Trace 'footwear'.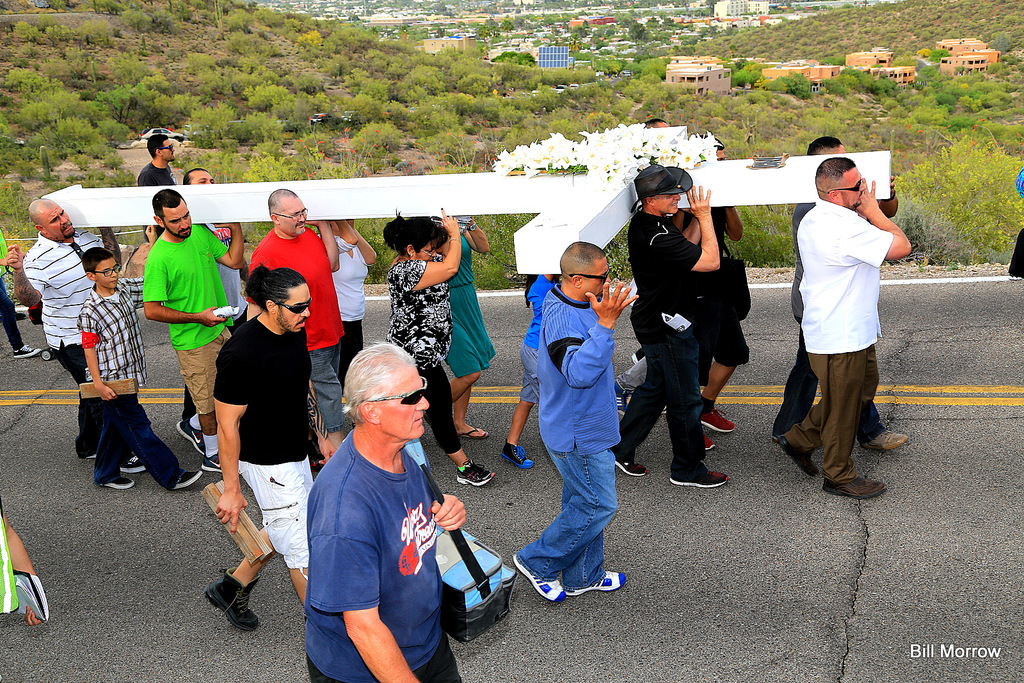
Traced to crop(202, 563, 260, 635).
